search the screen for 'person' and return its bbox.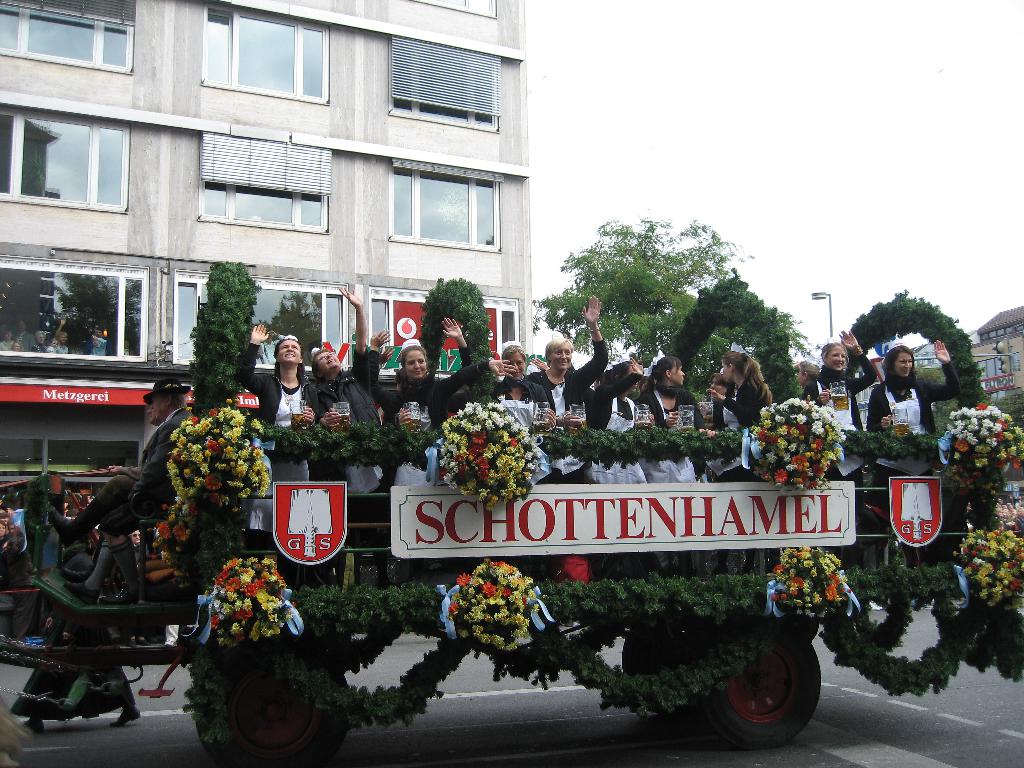
Found: 249:330:311:460.
